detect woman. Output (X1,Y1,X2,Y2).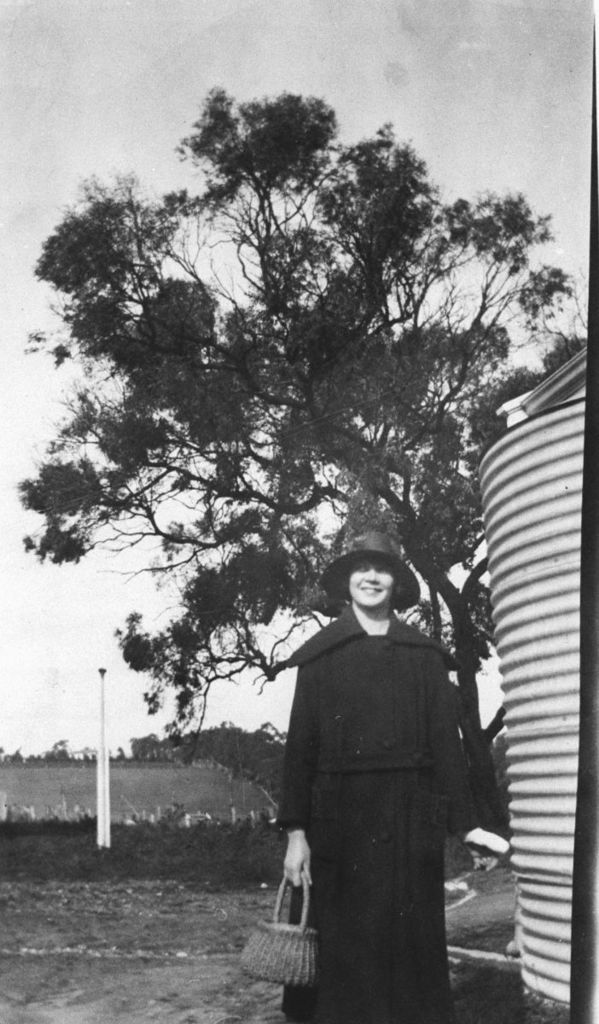
(260,531,505,1023).
